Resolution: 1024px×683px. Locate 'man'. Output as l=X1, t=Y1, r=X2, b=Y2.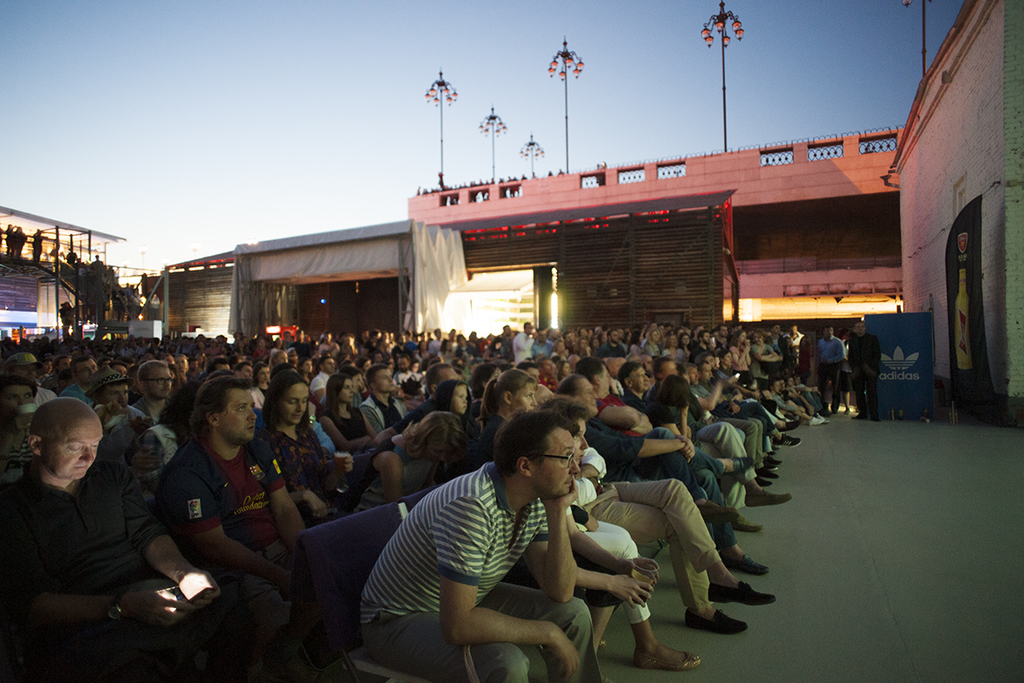
l=135, t=355, r=177, b=421.
